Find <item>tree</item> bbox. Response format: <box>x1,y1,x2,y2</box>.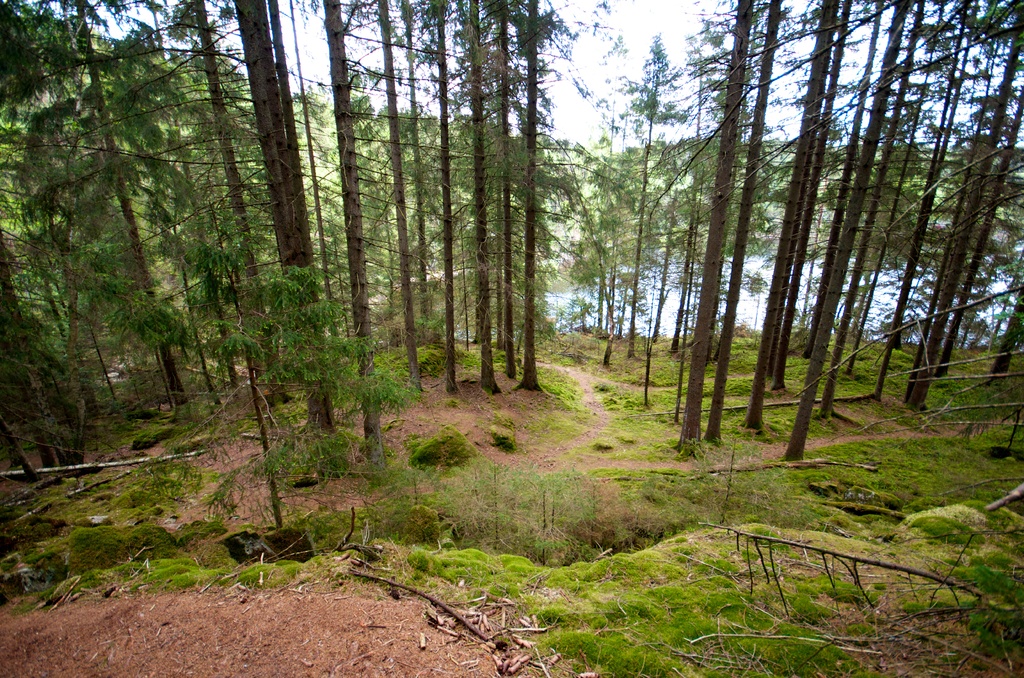
<box>728,0,828,458</box>.
